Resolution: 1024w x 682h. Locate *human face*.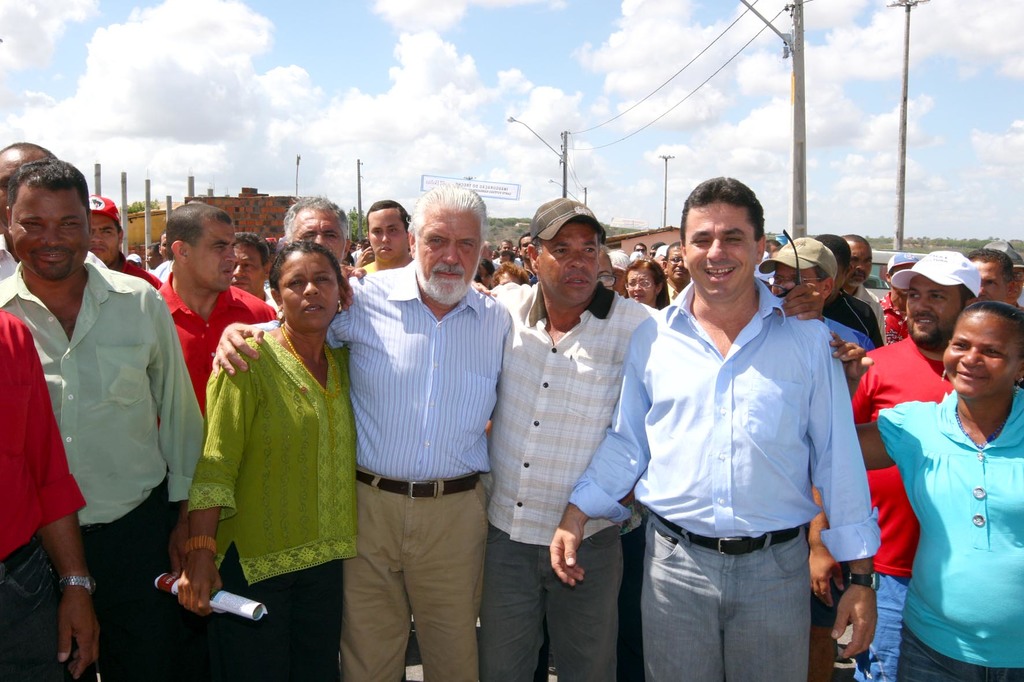
bbox=(93, 214, 127, 269).
